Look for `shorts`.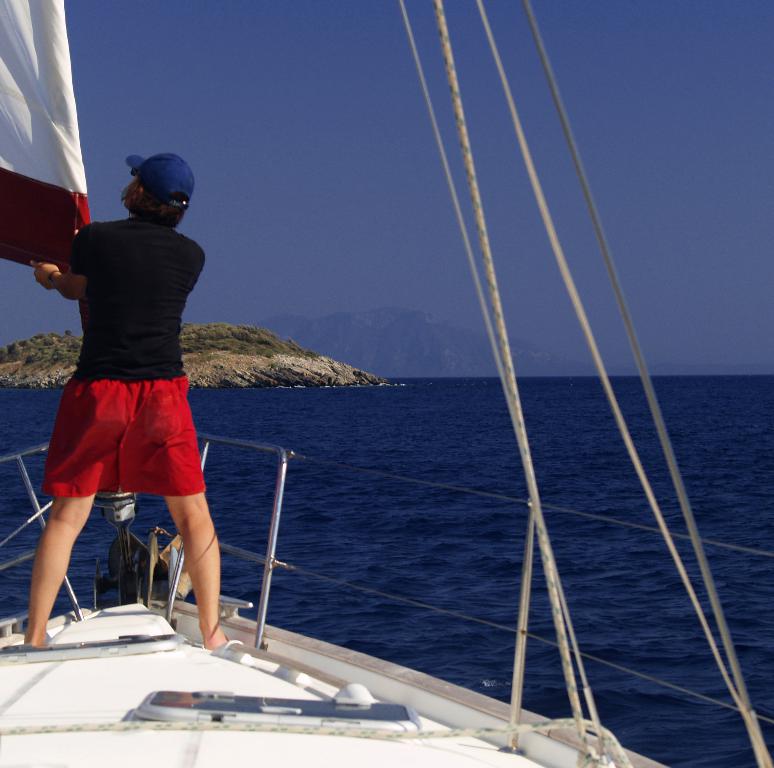
Found: 59,360,214,526.
